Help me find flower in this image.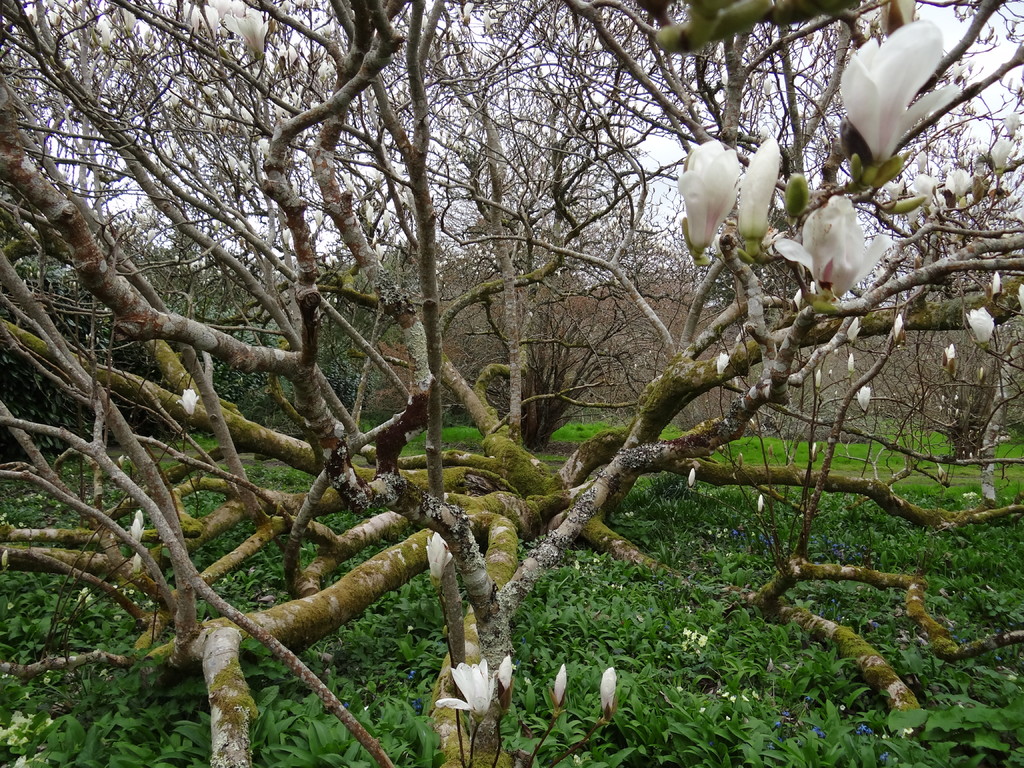
Found it: pyautogui.locateOnScreen(916, 175, 935, 207).
